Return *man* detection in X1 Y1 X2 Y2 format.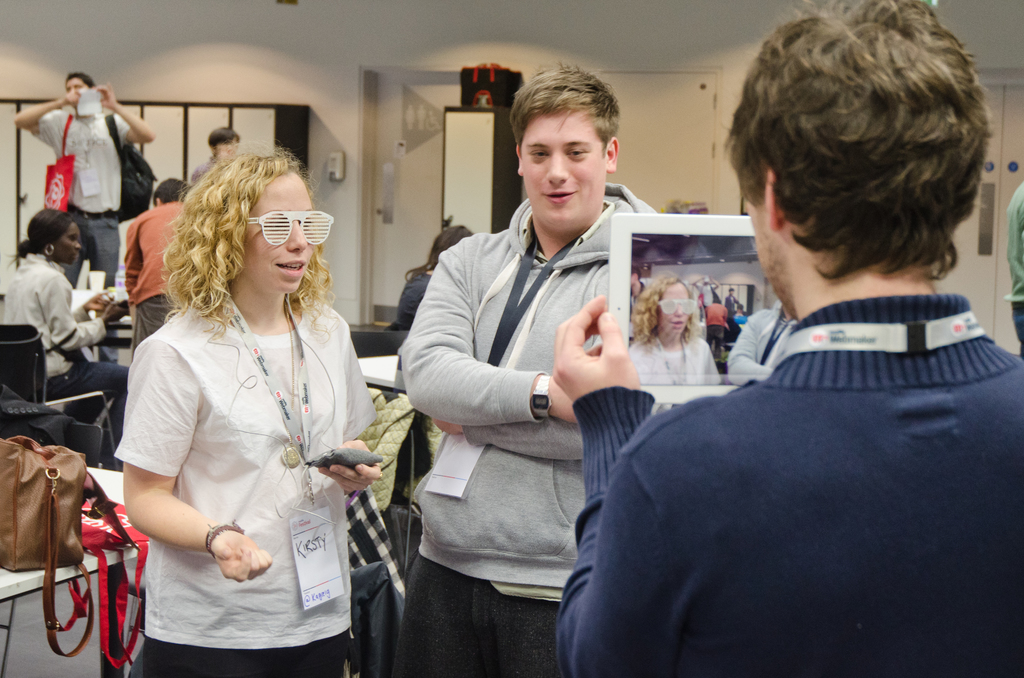
719 280 745 314.
